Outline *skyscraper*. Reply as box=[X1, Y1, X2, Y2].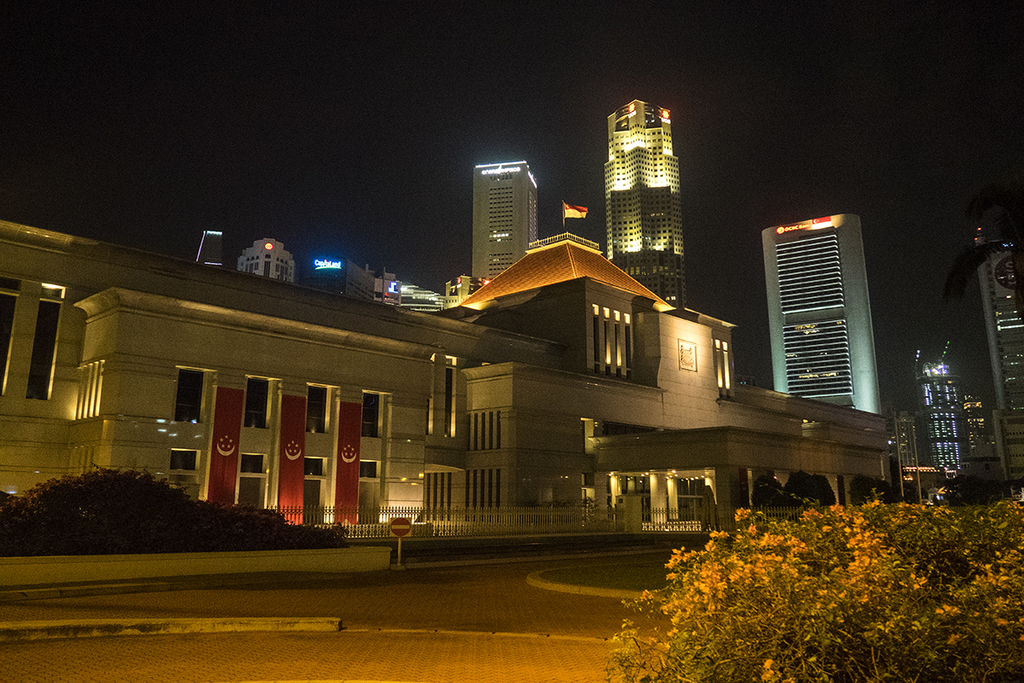
box=[594, 100, 703, 288].
